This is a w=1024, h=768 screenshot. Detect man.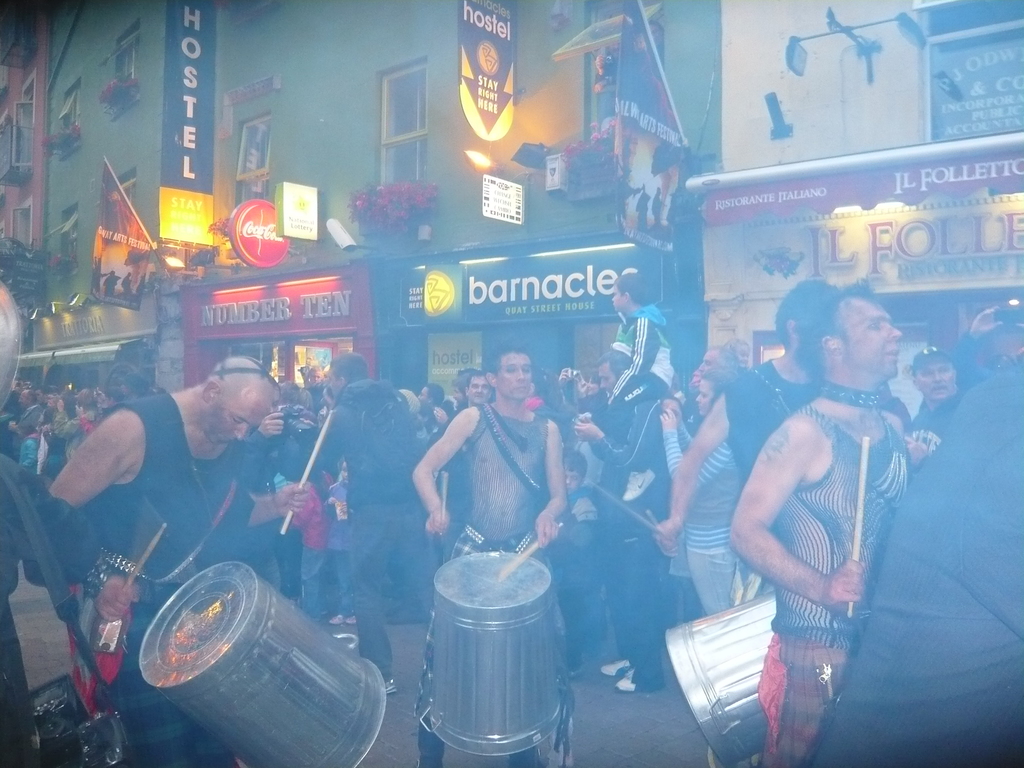
977,302,1023,367.
